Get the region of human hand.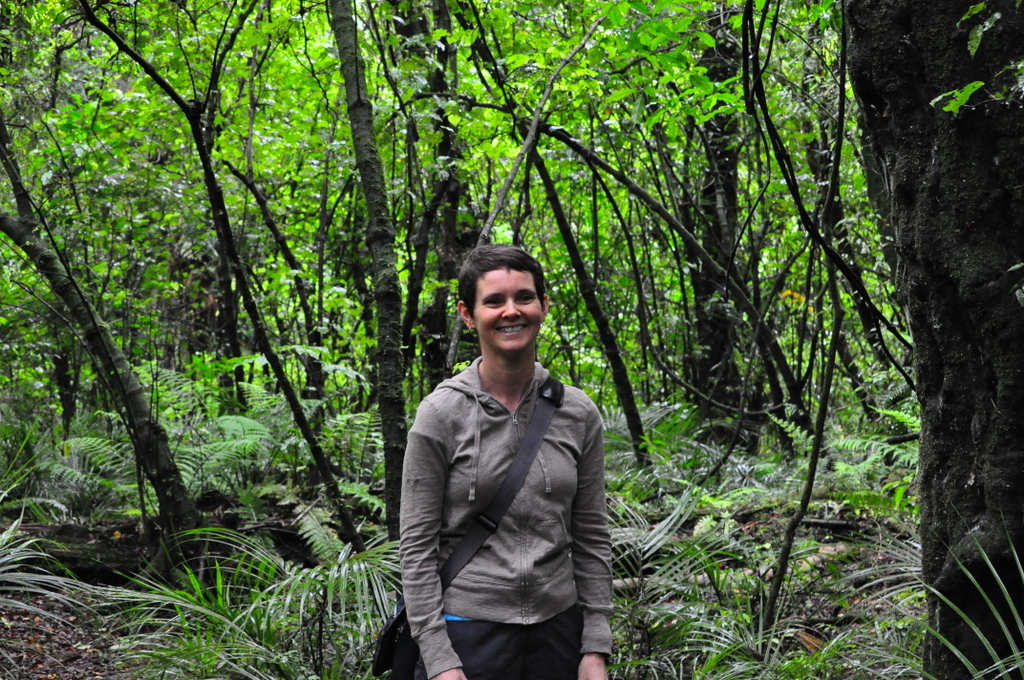
430/667/467/679.
